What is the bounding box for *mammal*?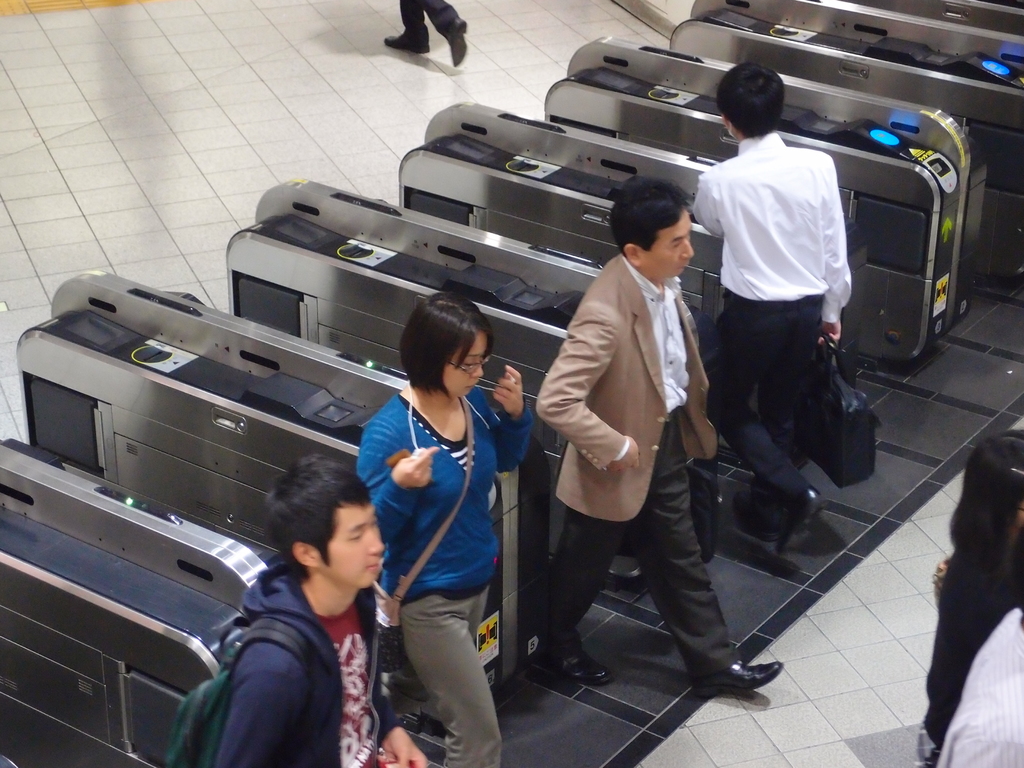
pyautogui.locateOnScreen(685, 57, 854, 542).
